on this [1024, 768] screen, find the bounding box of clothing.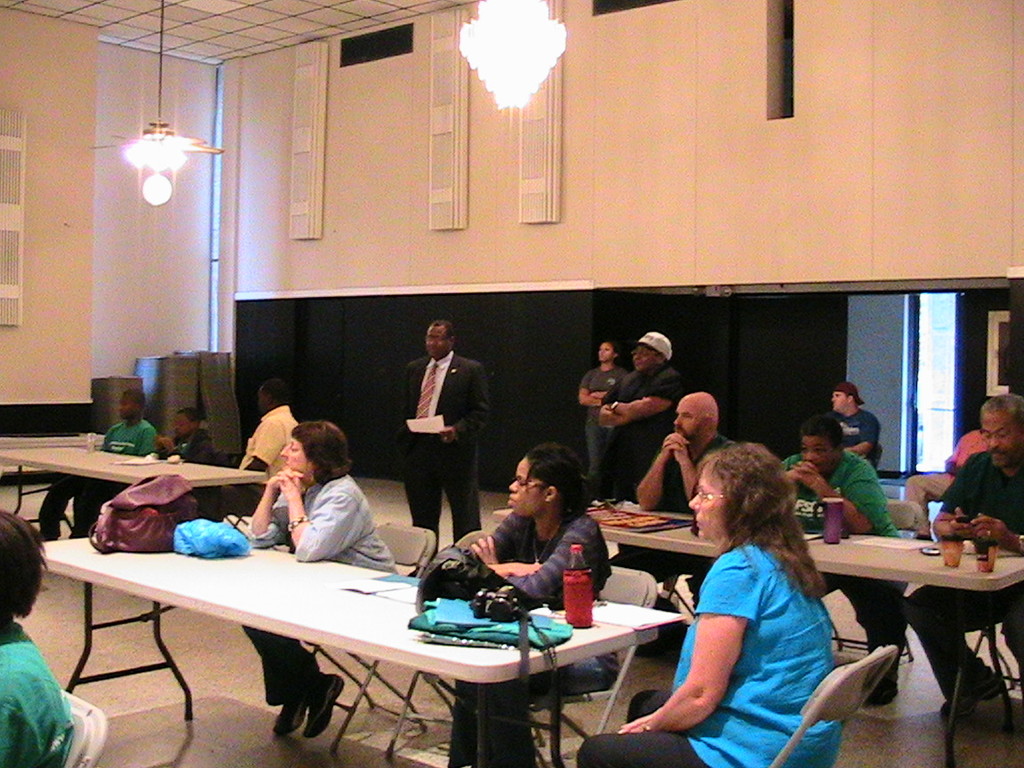
Bounding box: box(101, 406, 148, 448).
